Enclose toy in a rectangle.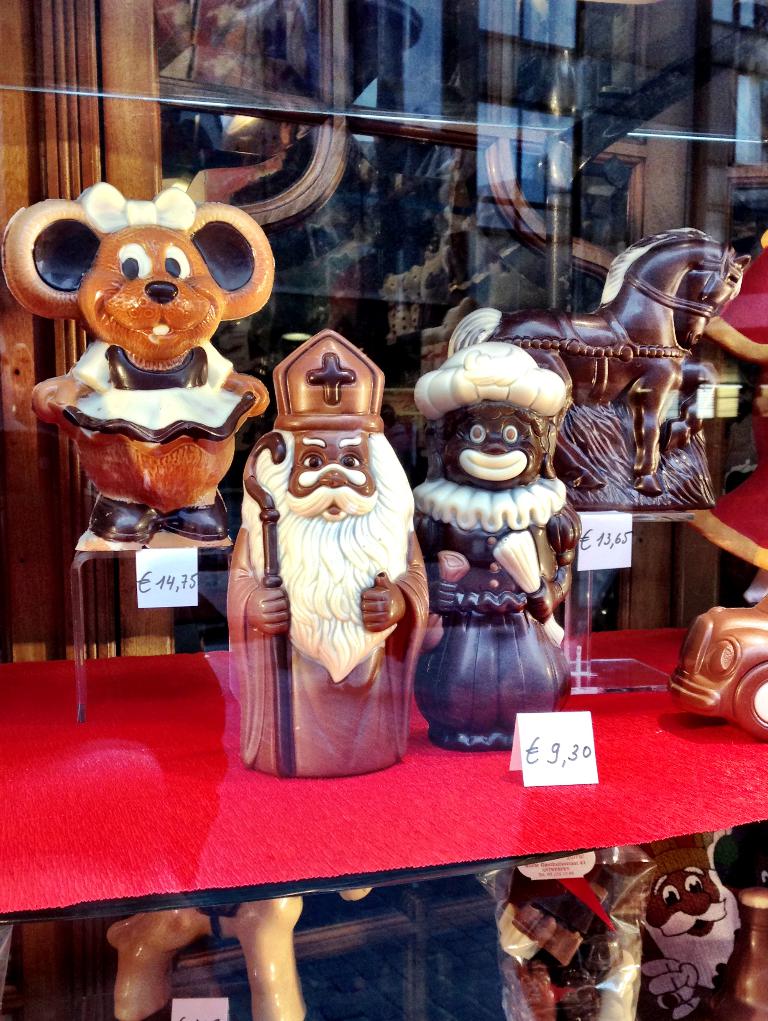
(x1=636, y1=830, x2=743, y2=1020).
